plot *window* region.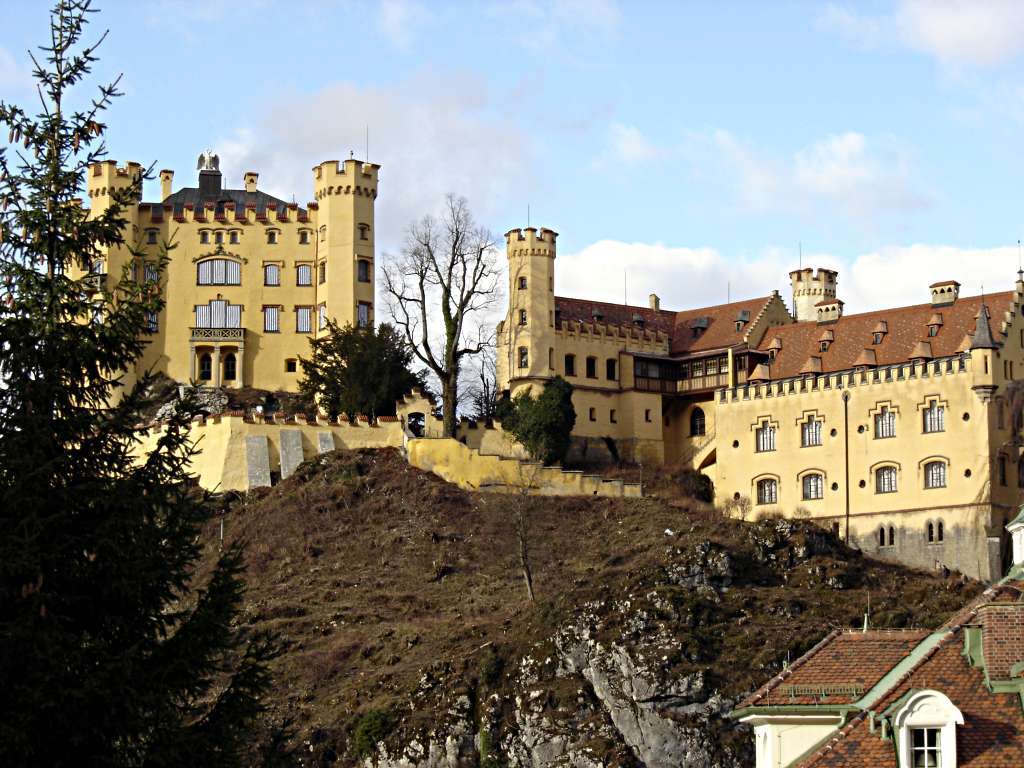
Plotted at crop(829, 478, 837, 491).
